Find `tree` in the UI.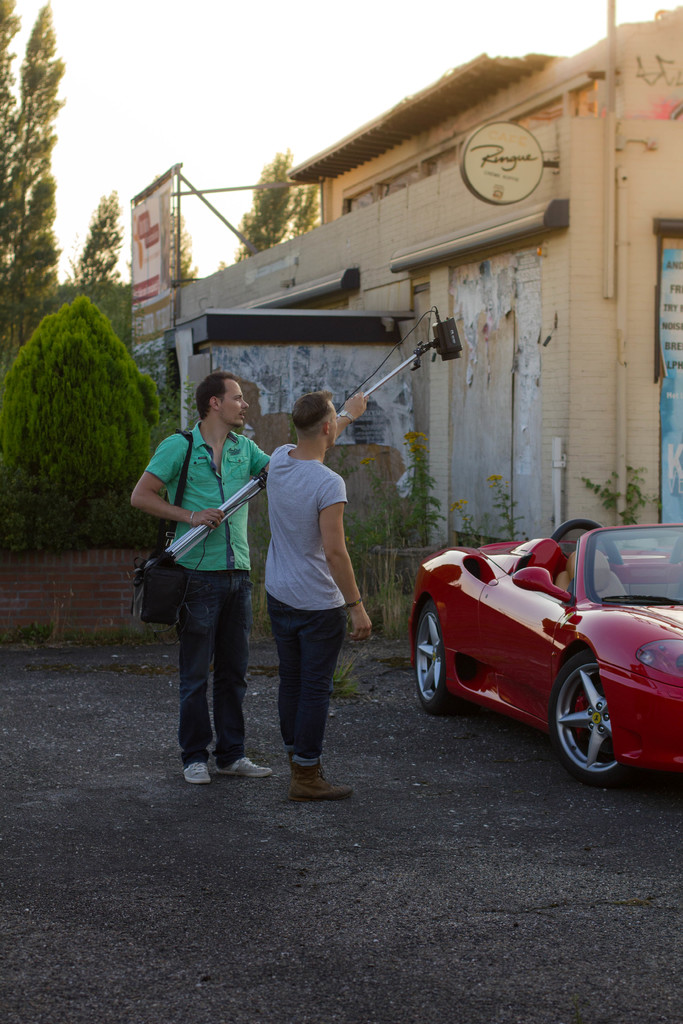
UI element at 297:183:325:234.
